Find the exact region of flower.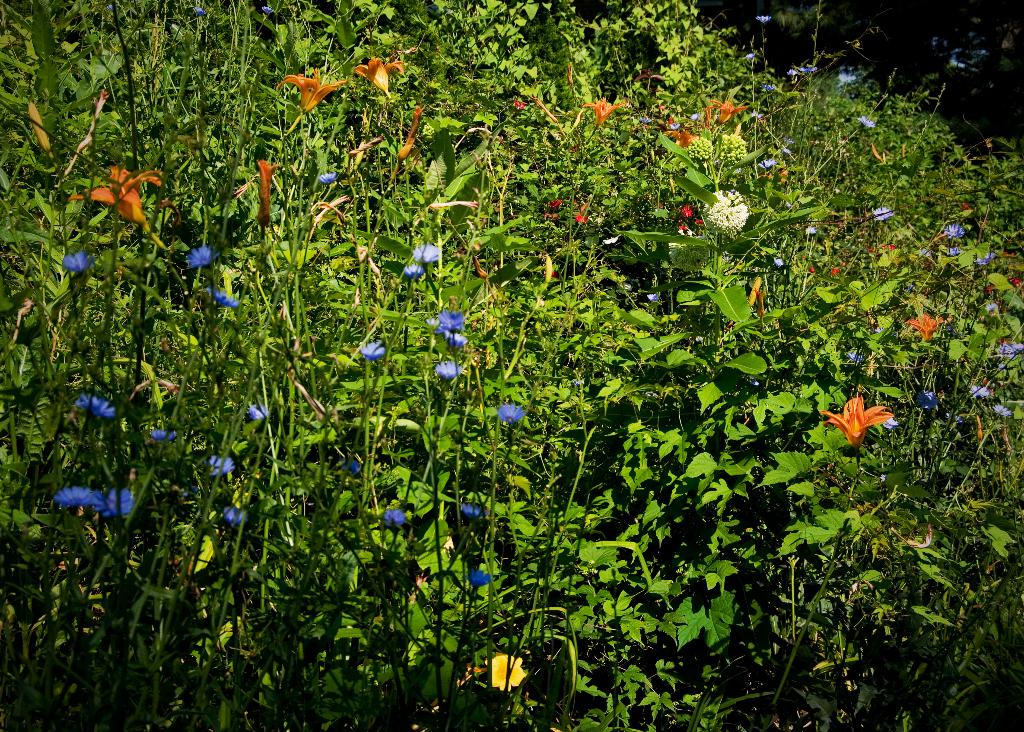
Exact region: 203 453 236 479.
